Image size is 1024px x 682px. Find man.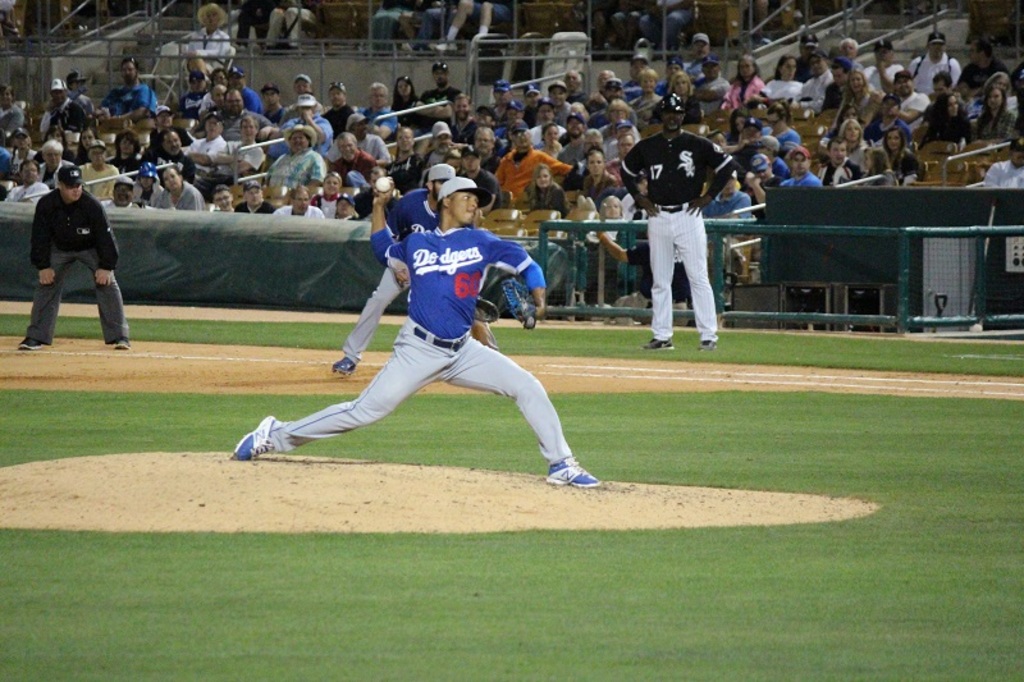
<bbox>893, 72, 933, 127</bbox>.
